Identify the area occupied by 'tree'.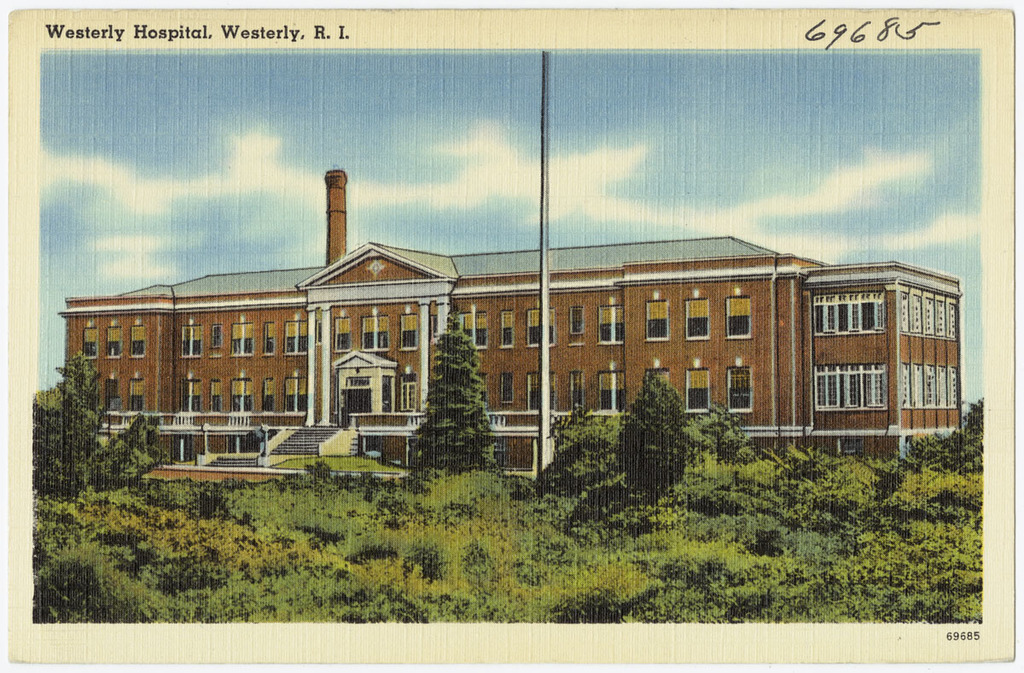
Area: [left=614, top=372, right=693, bottom=505].
